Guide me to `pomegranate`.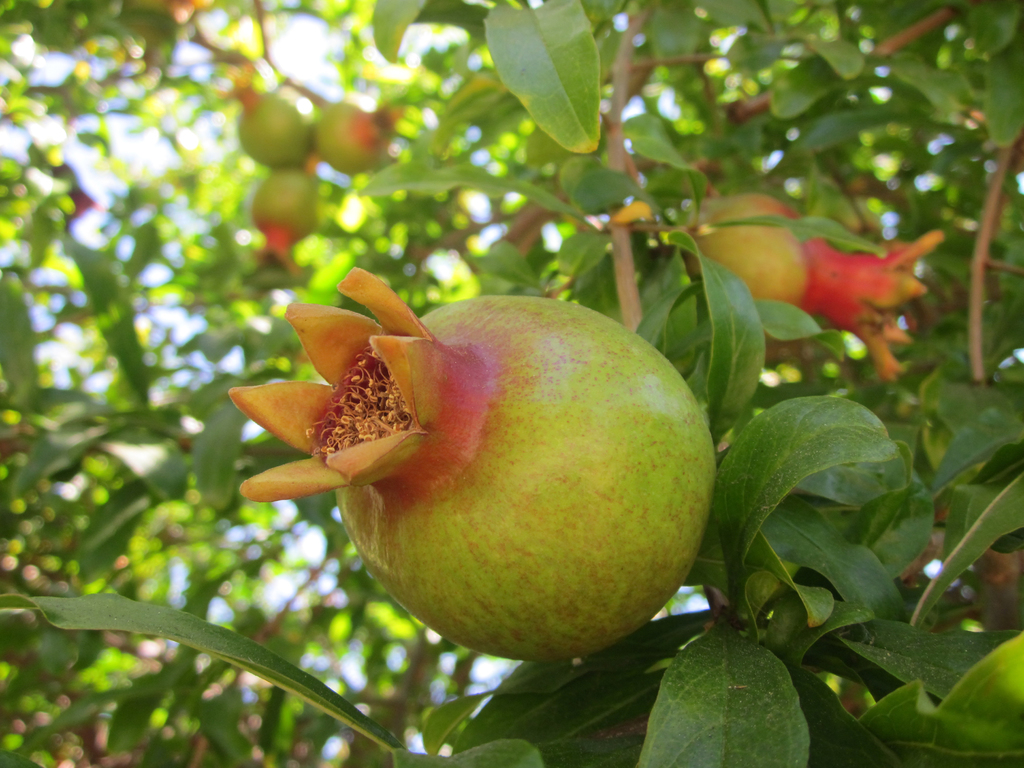
Guidance: box(248, 166, 330, 273).
